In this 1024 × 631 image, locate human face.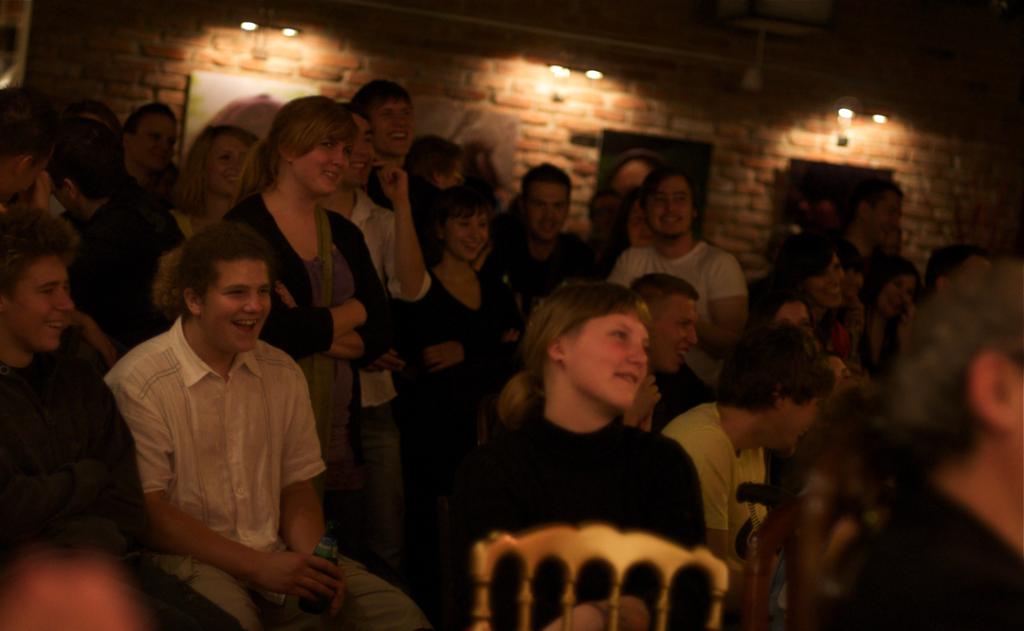
Bounding box: {"x1": 811, "y1": 265, "x2": 840, "y2": 312}.
